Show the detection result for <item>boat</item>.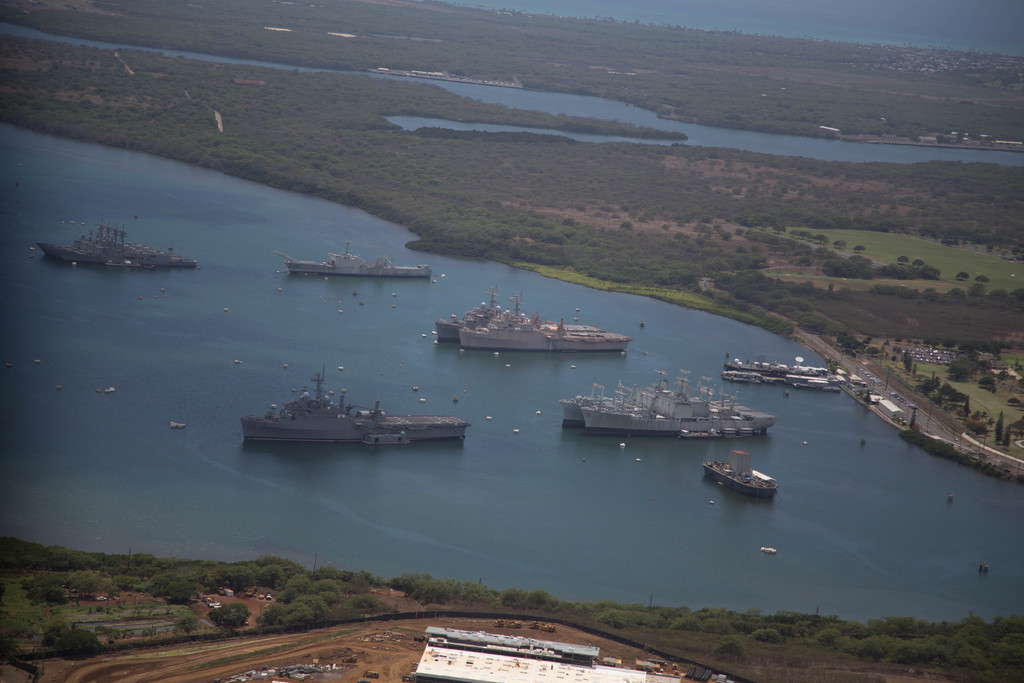
[left=513, top=427, right=518, bottom=431].
